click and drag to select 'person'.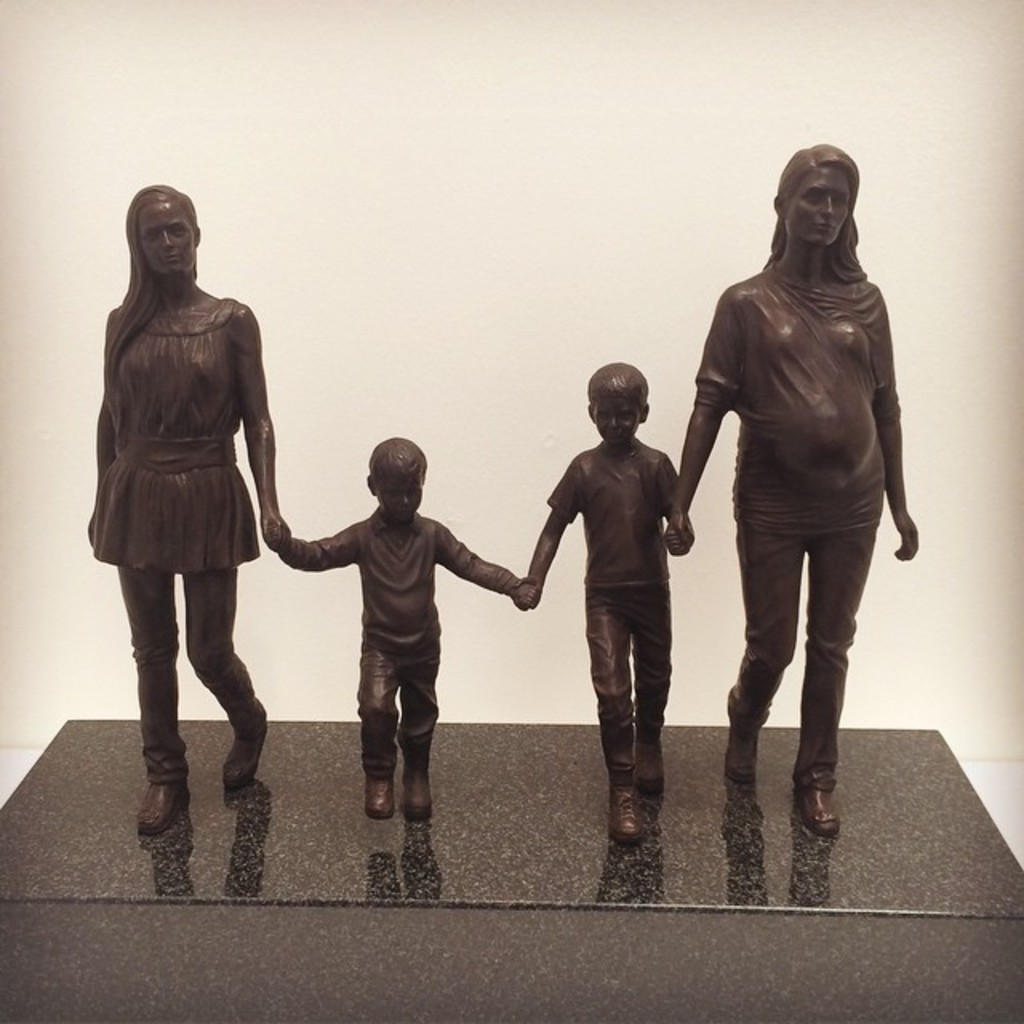
Selection: locate(518, 362, 688, 834).
